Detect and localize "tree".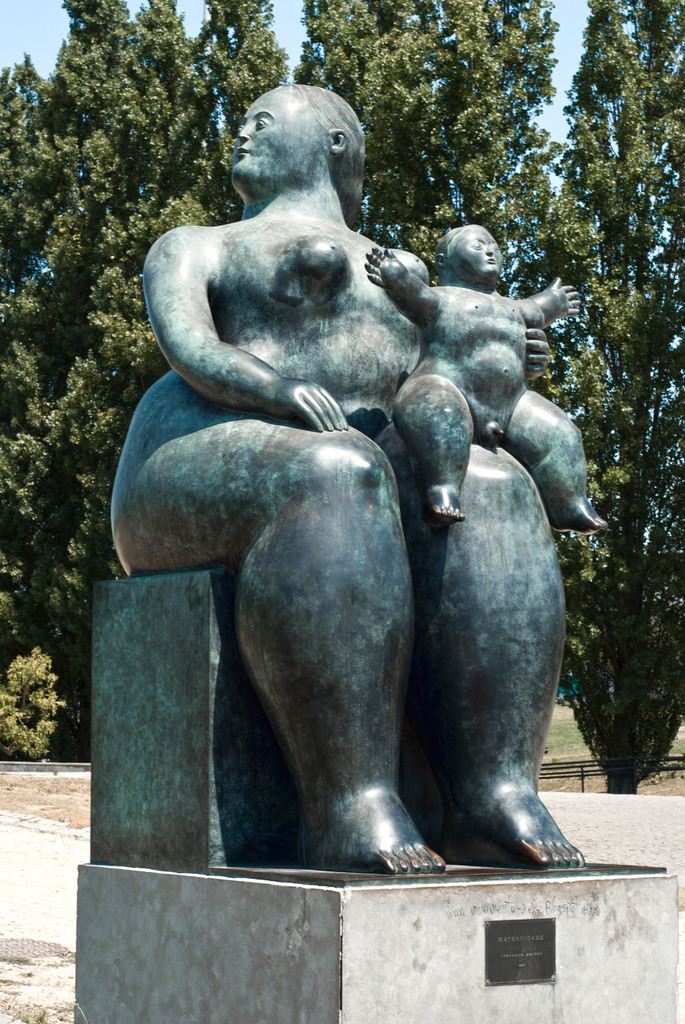
Localized at (530,4,684,790).
